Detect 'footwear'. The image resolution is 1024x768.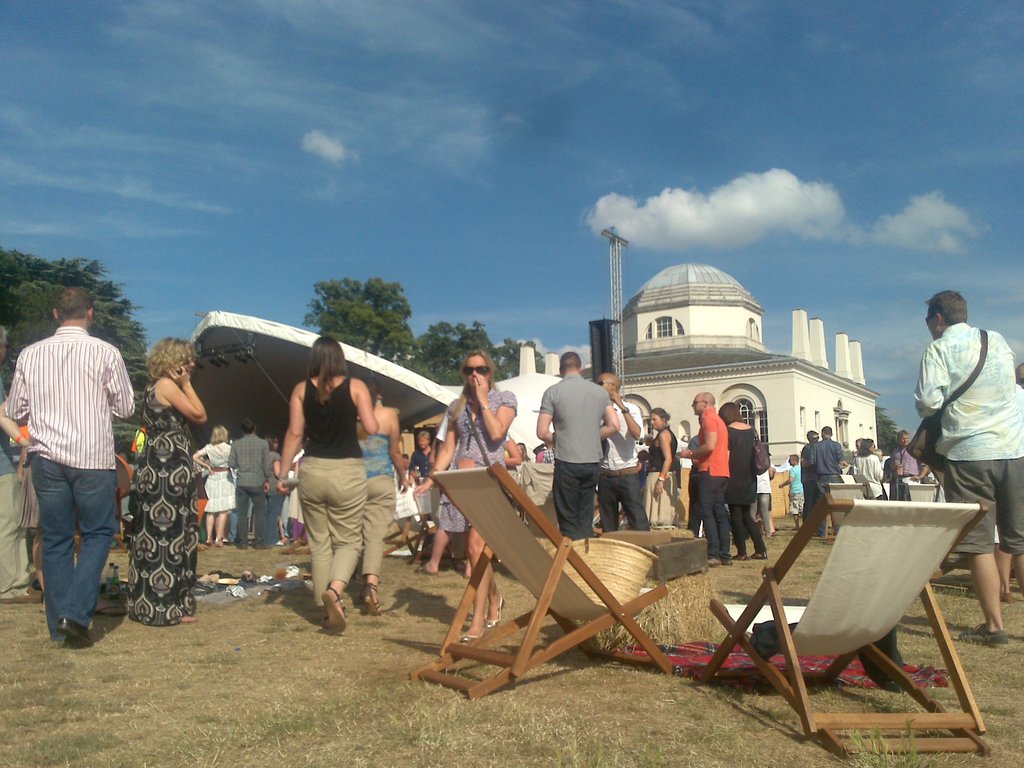
358/583/380/616.
